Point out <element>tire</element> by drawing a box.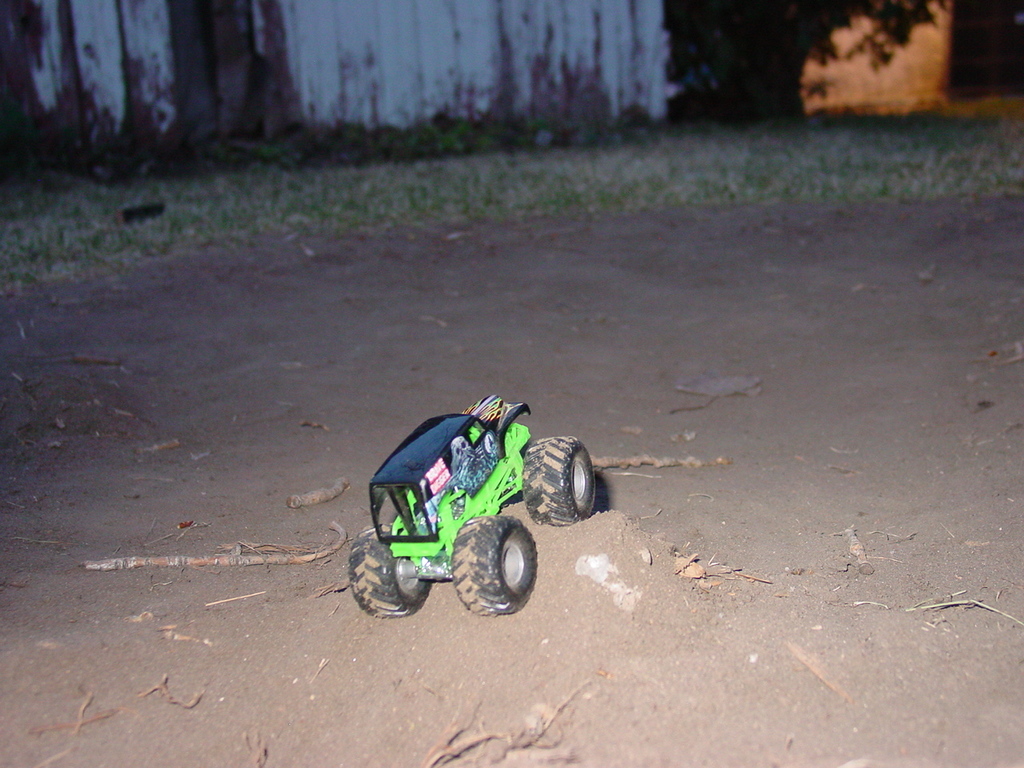
[left=348, top=524, right=434, bottom=618].
